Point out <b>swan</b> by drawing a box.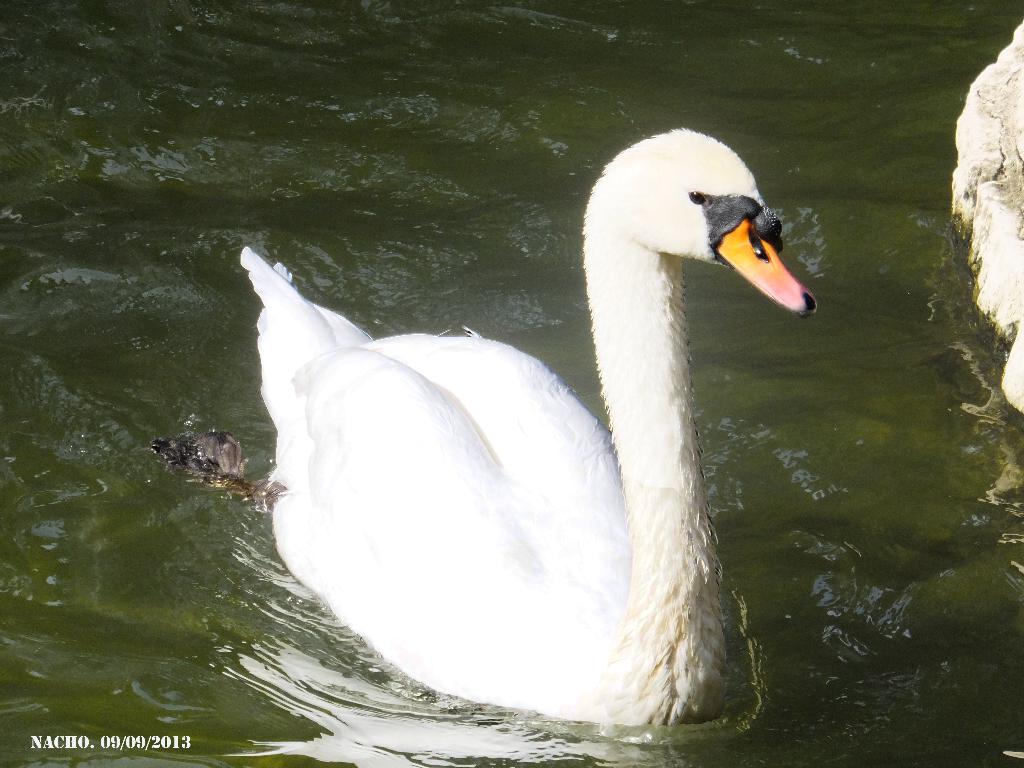
bbox(223, 111, 802, 732).
